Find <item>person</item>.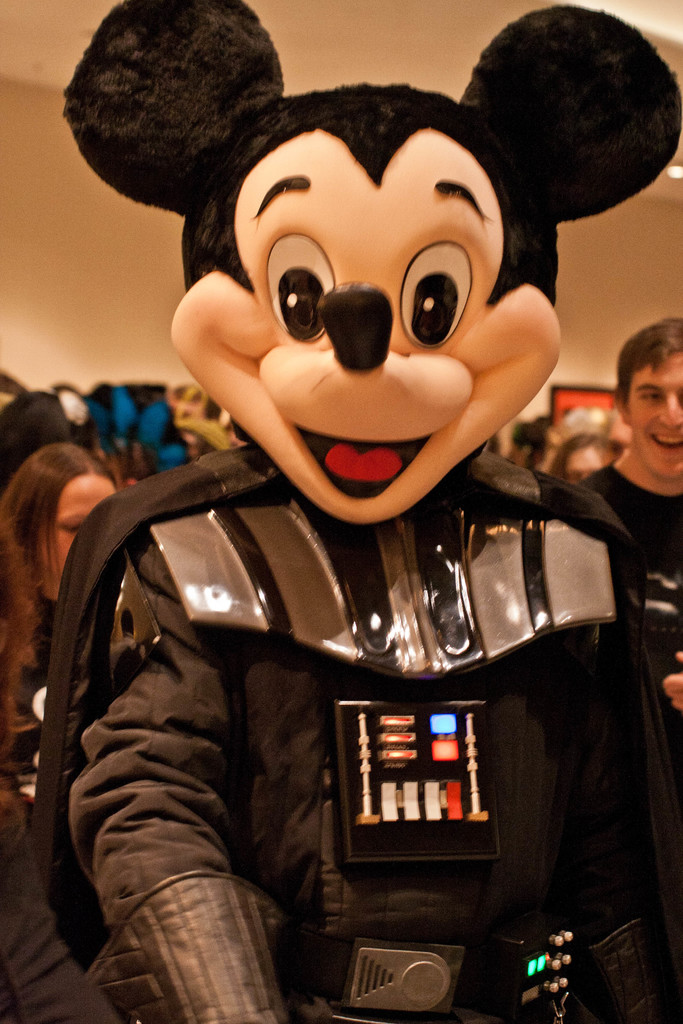
Rect(577, 319, 682, 792).
